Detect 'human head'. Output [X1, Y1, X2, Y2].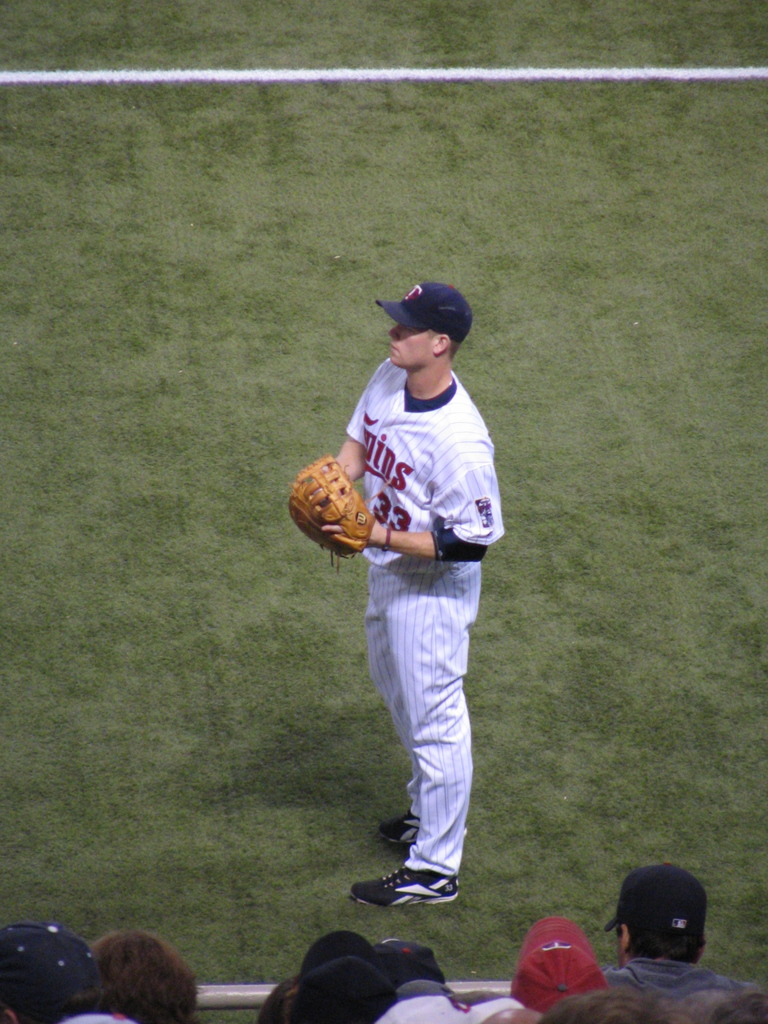
[515, 913, 605, 1012].
